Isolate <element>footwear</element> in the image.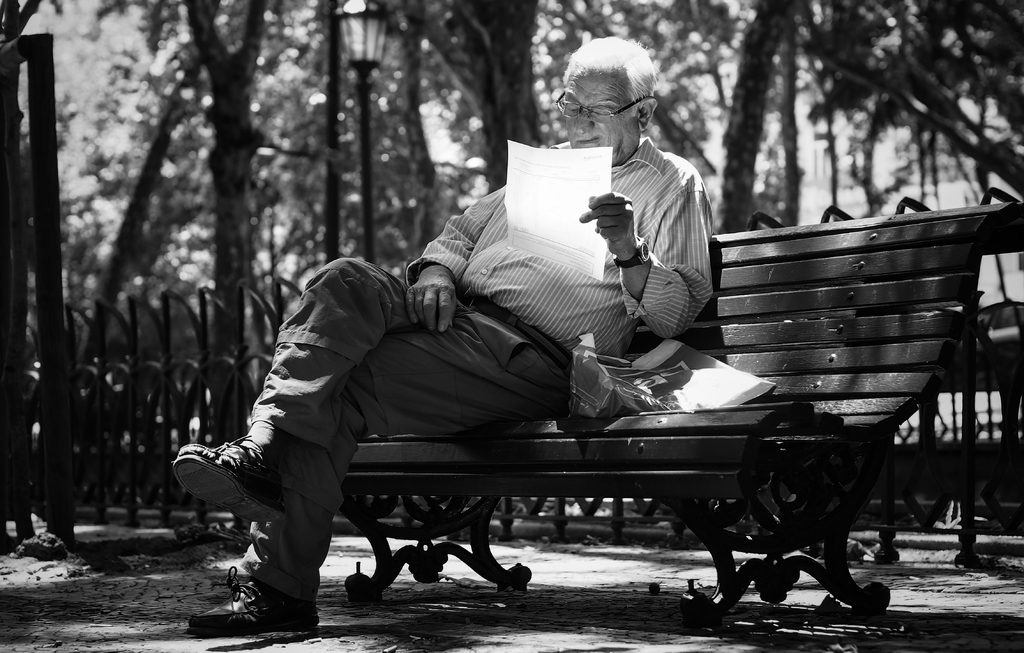
Isolated region: region(173, 444, 285, 522).
